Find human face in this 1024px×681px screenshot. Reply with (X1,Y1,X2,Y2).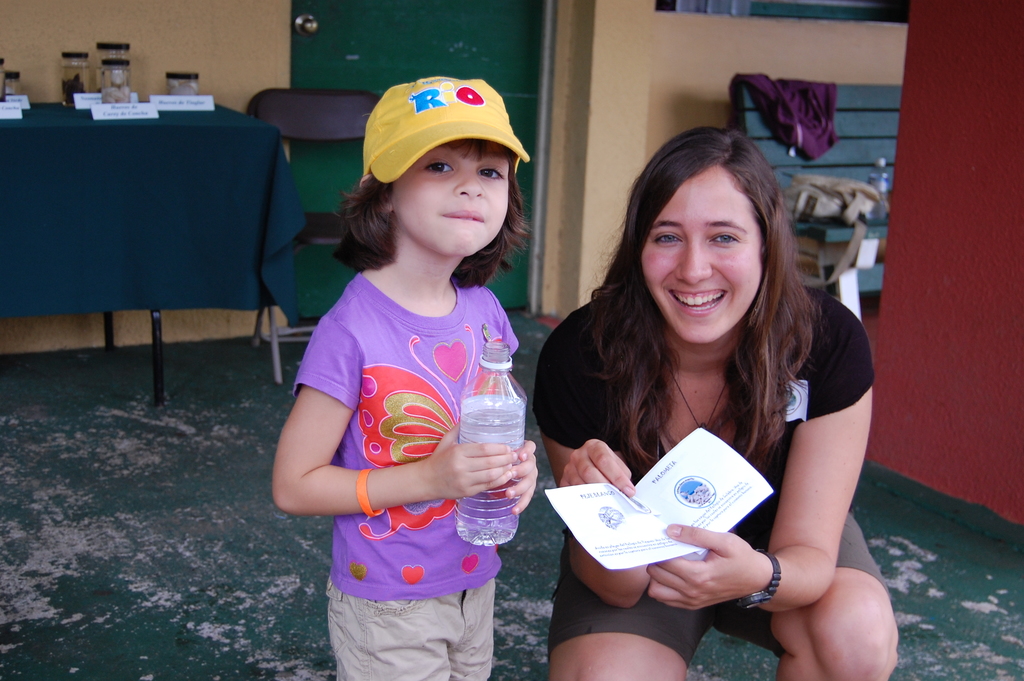
(394,140,514,256).
